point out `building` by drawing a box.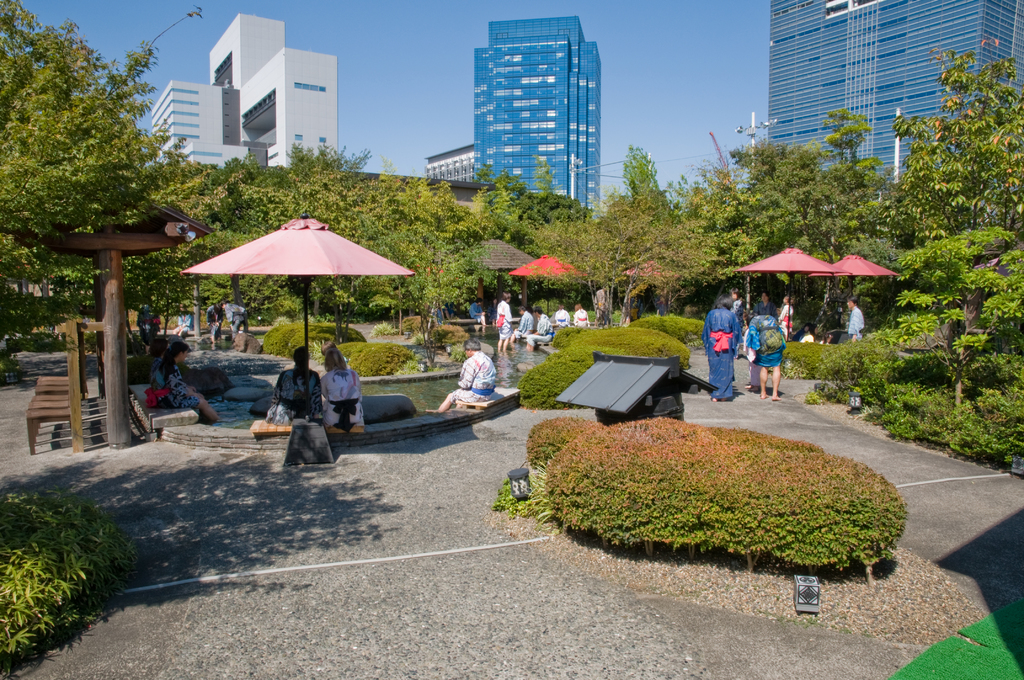
region(419, 142, 474, 182).
